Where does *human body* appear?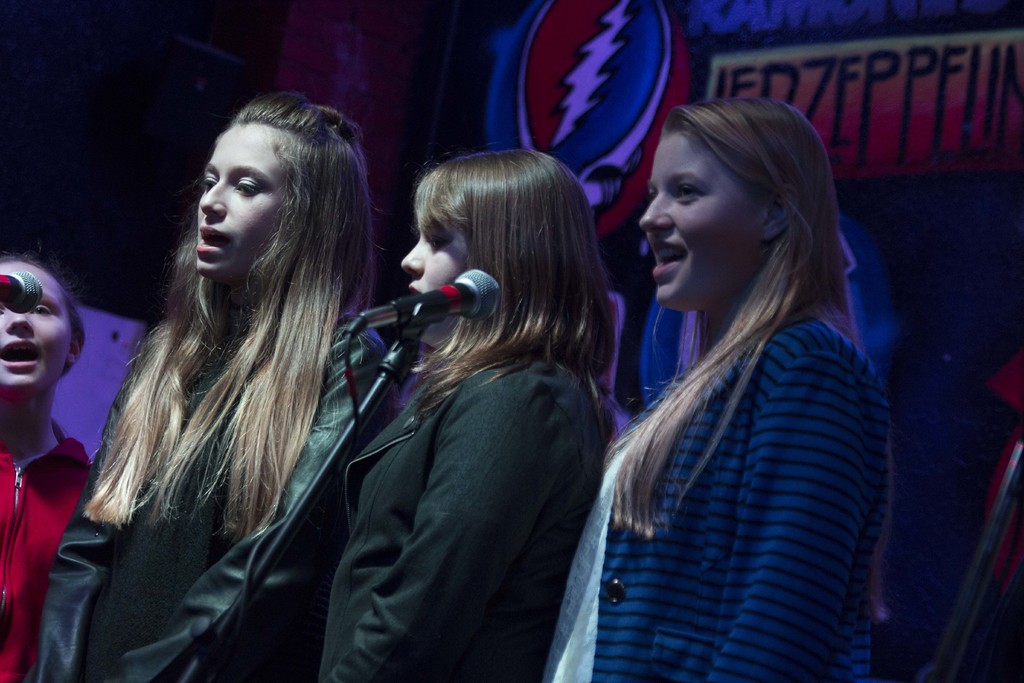
Appears at <bbox>582, 84, 902, 682</bbox>.
